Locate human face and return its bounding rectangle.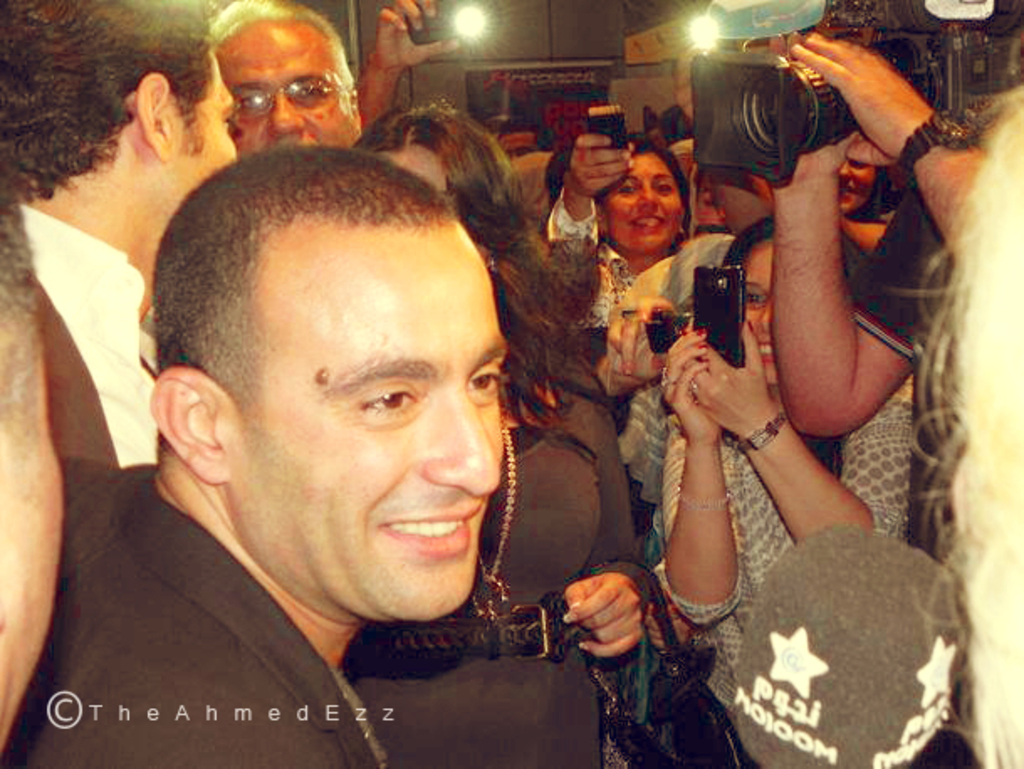
<region>0, 304, 62, 729</region>.
